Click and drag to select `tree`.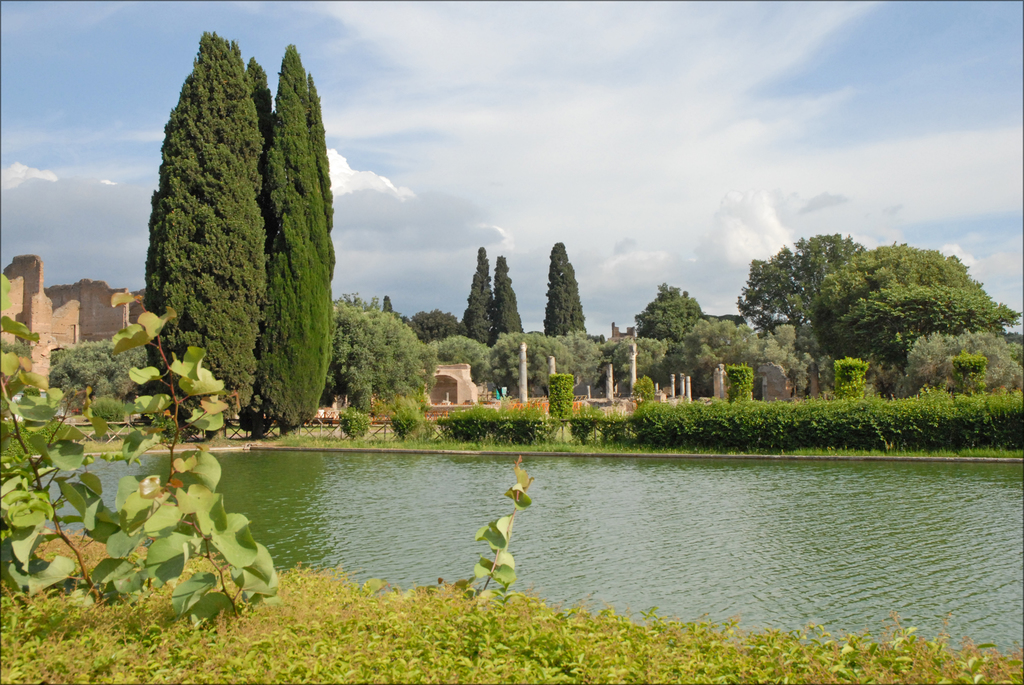
Selection: <bbox>635, 280, 698, 341</bbox>.
